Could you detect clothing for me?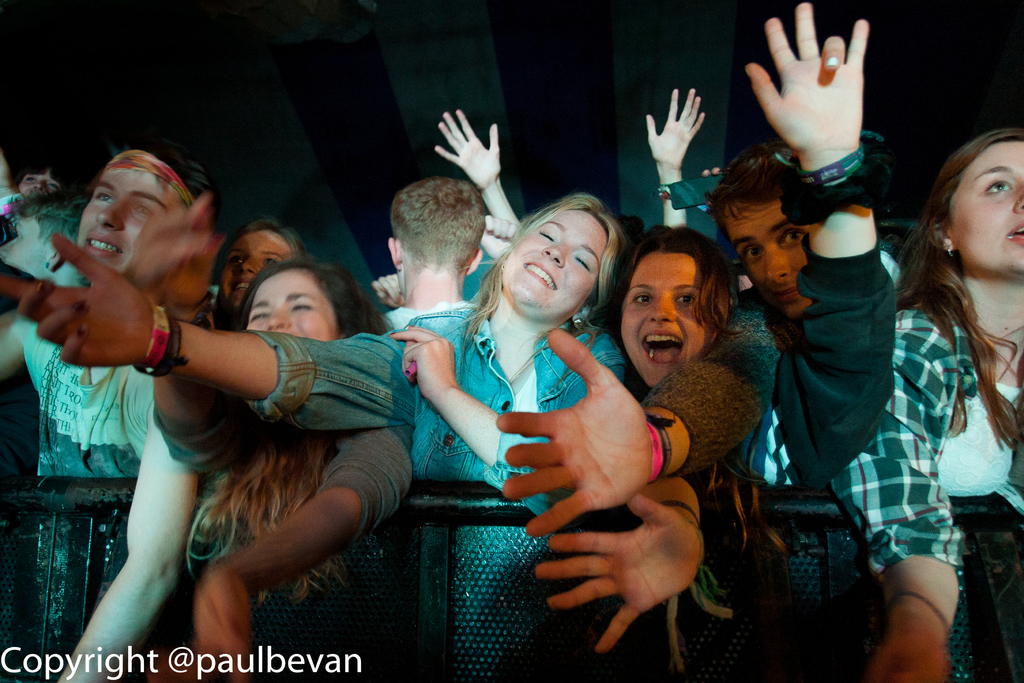
Detection result: (left=814, top=293, right=1023, bottom=588).
